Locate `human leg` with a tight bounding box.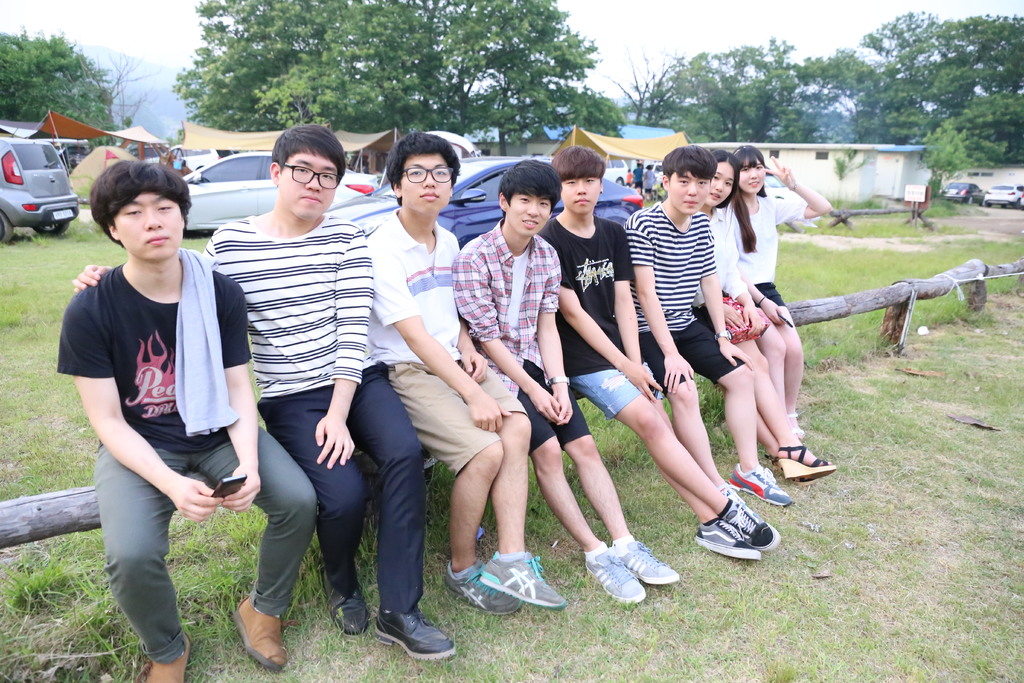
box(198, 431, 311, 669).
